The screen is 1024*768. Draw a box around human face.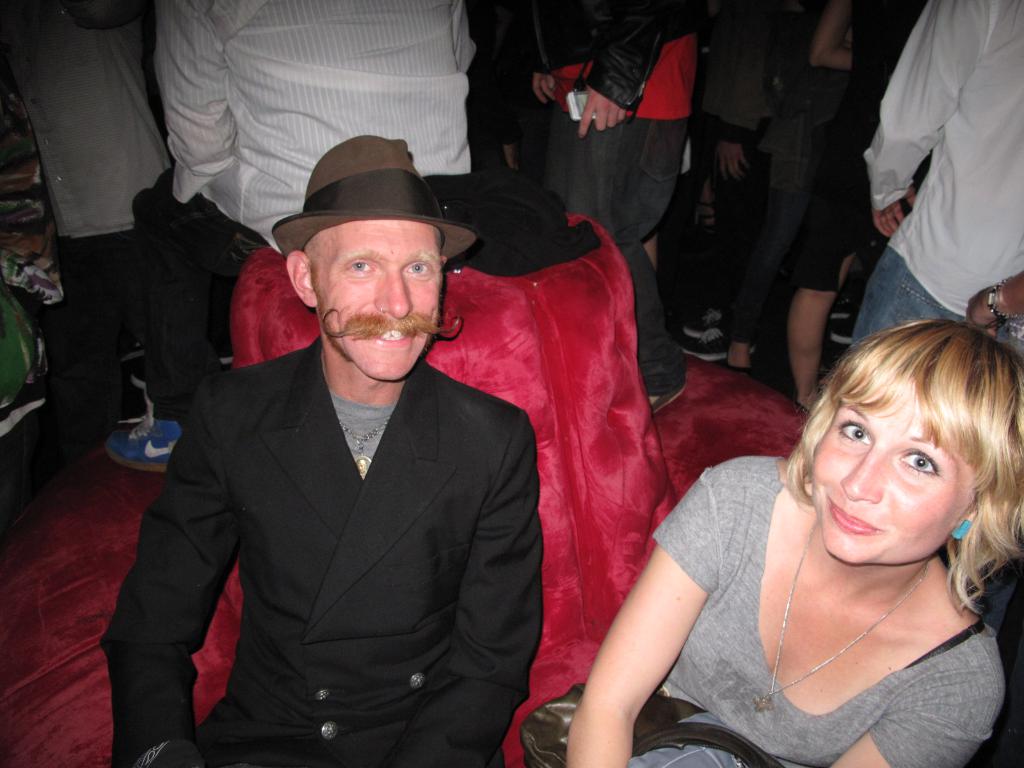
316 220 460 383.
